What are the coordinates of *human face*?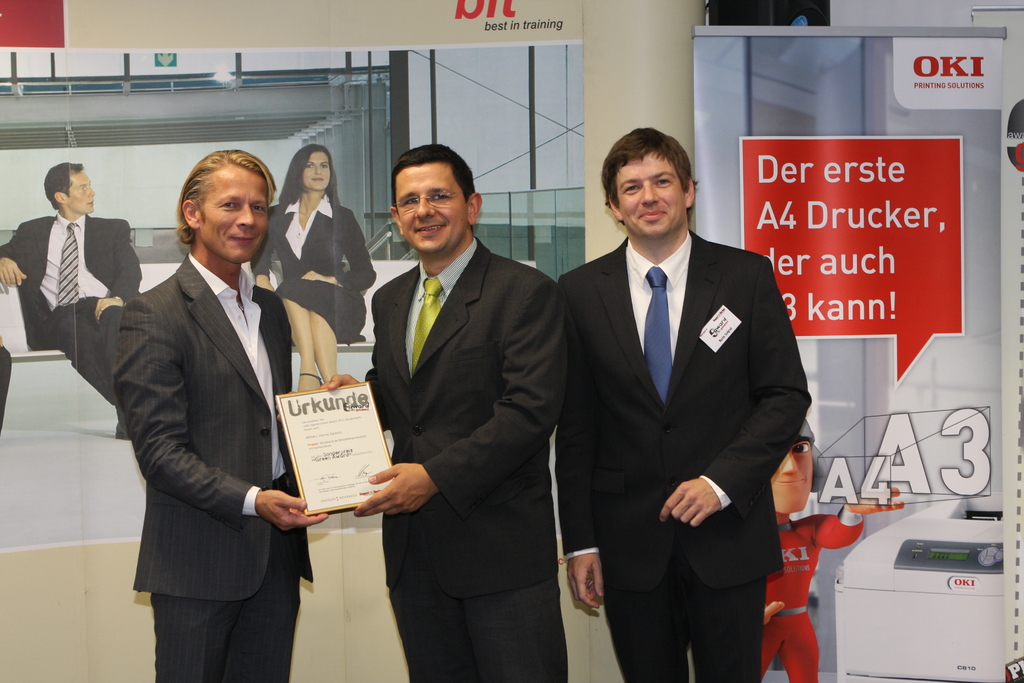
{"x1": 612, "y1": 151, "x2": 686, "y2": 236}.
